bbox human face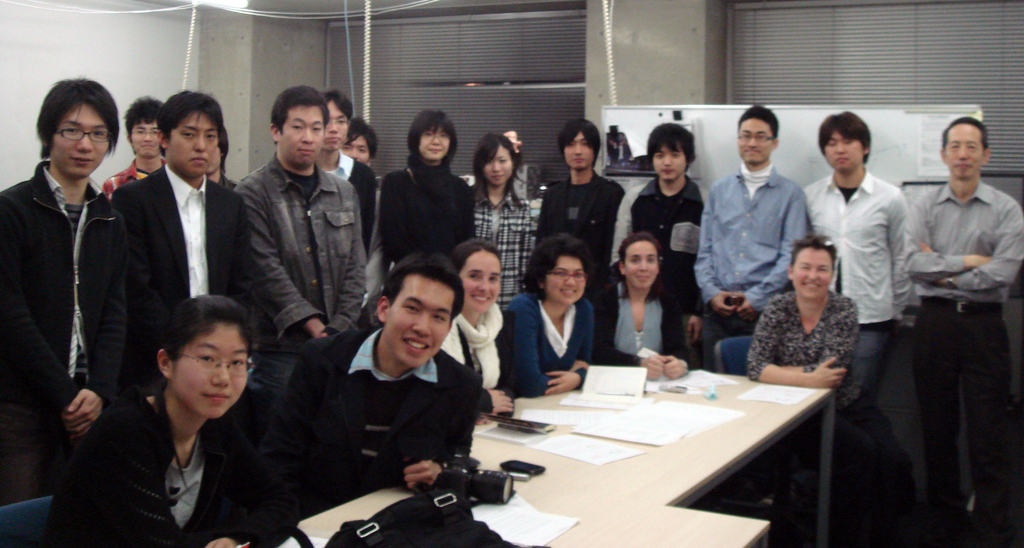
locate(564, 130, 595, 174)
